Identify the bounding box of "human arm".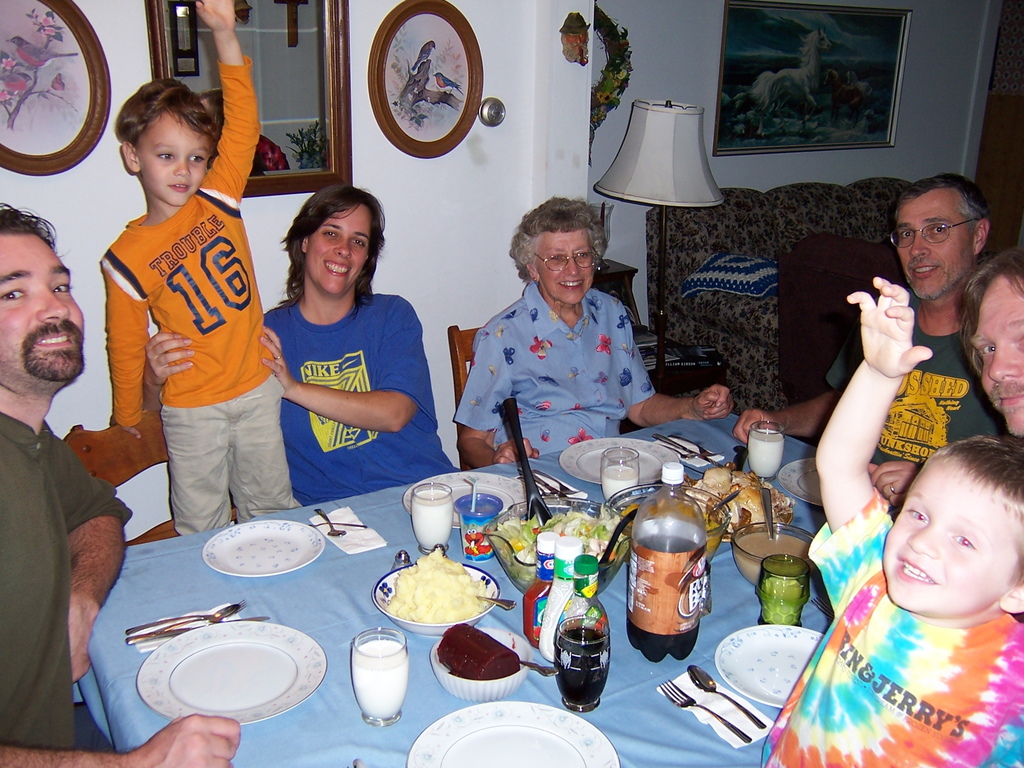
[196, 0, 262, 200].
